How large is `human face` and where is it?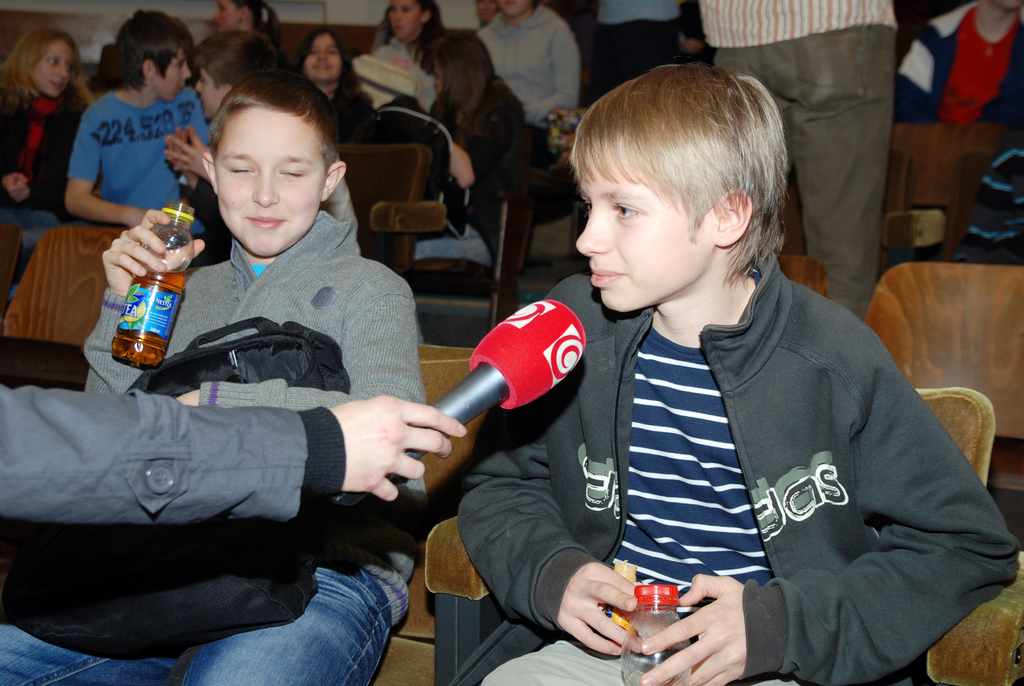
Bounding box: 150:31:188:104.
